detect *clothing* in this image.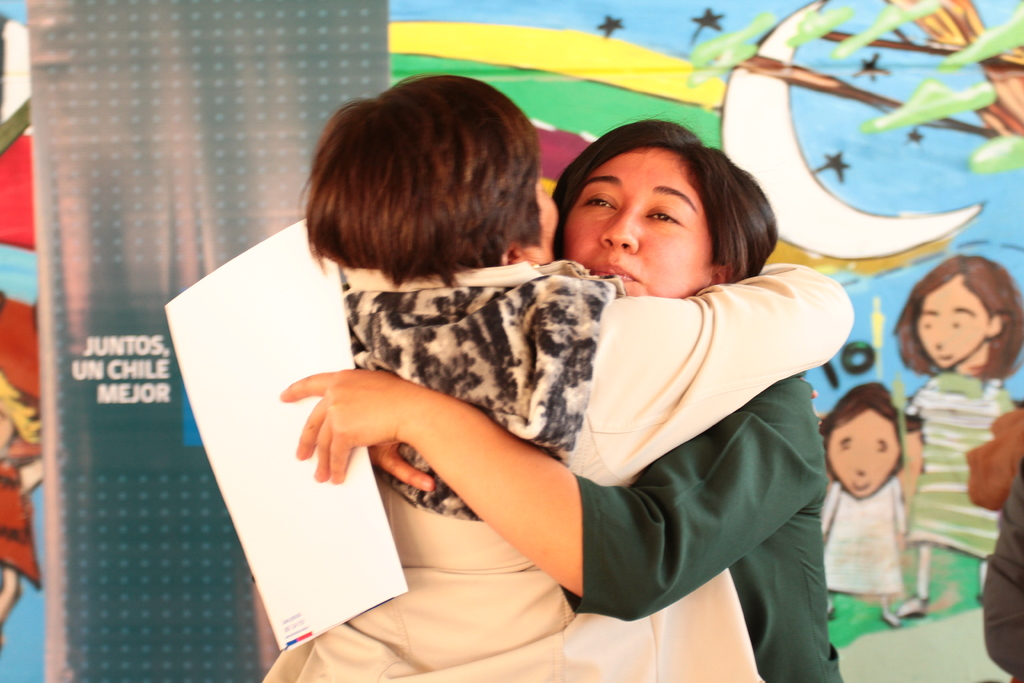
Detection: {"left": 806, "top": 491, "right": 909, "bottom": 599}.
